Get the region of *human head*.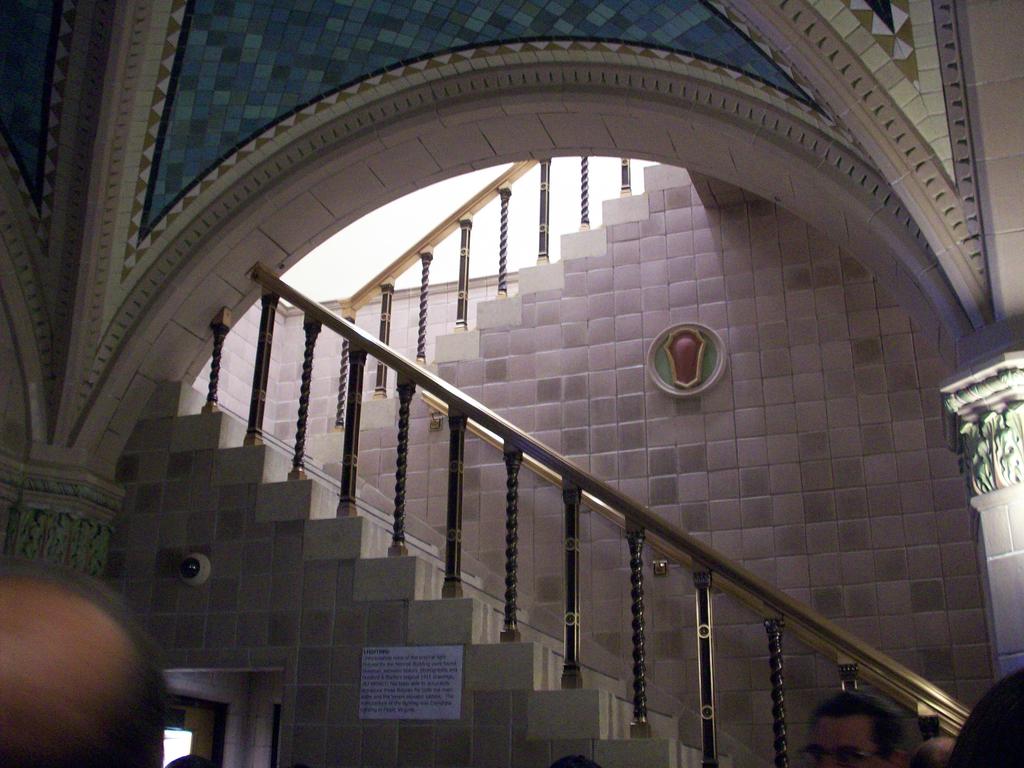
crop(794, 691, 916, 767).
